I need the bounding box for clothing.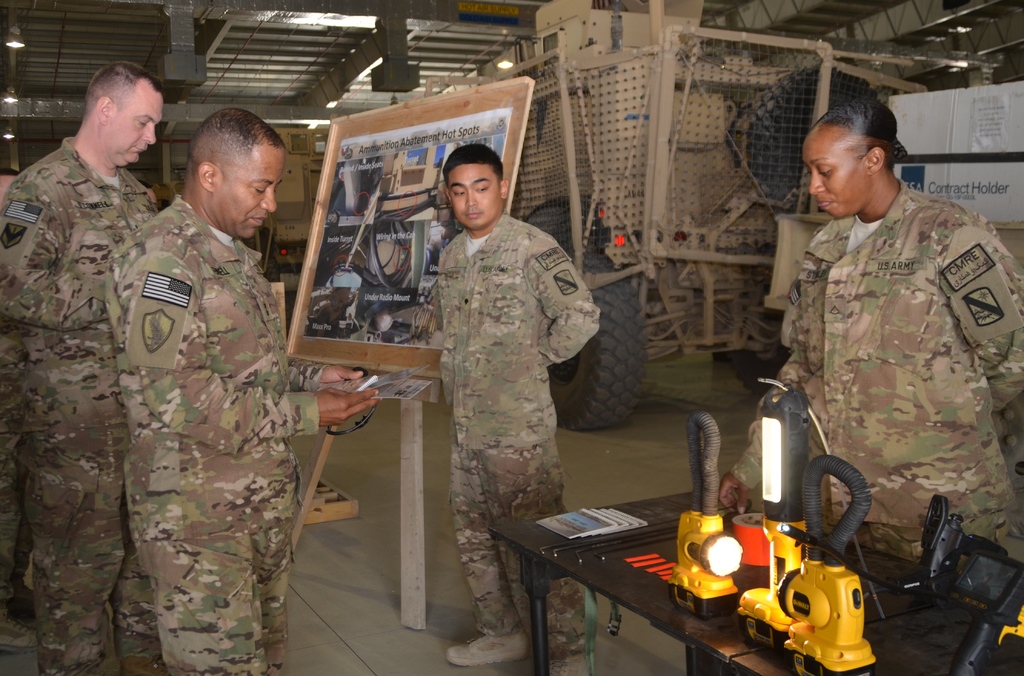
Here it is: pyautogui.locateOnScreen(2, 315, 52, 631).
